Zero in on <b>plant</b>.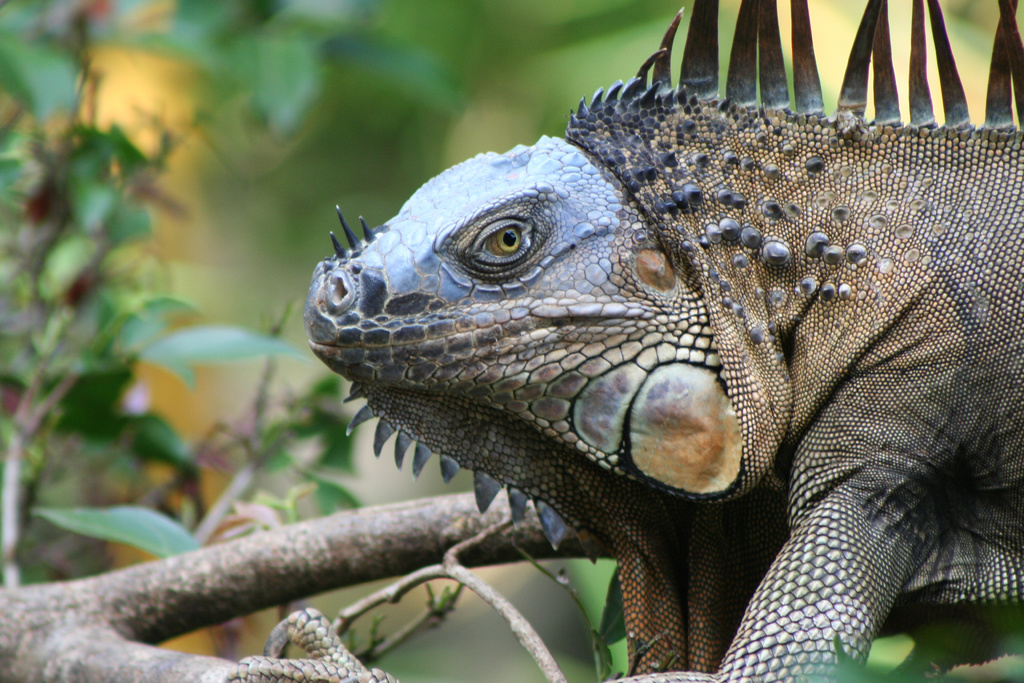
Zeroed in: bbox=[0, 0, 1023, 682].
